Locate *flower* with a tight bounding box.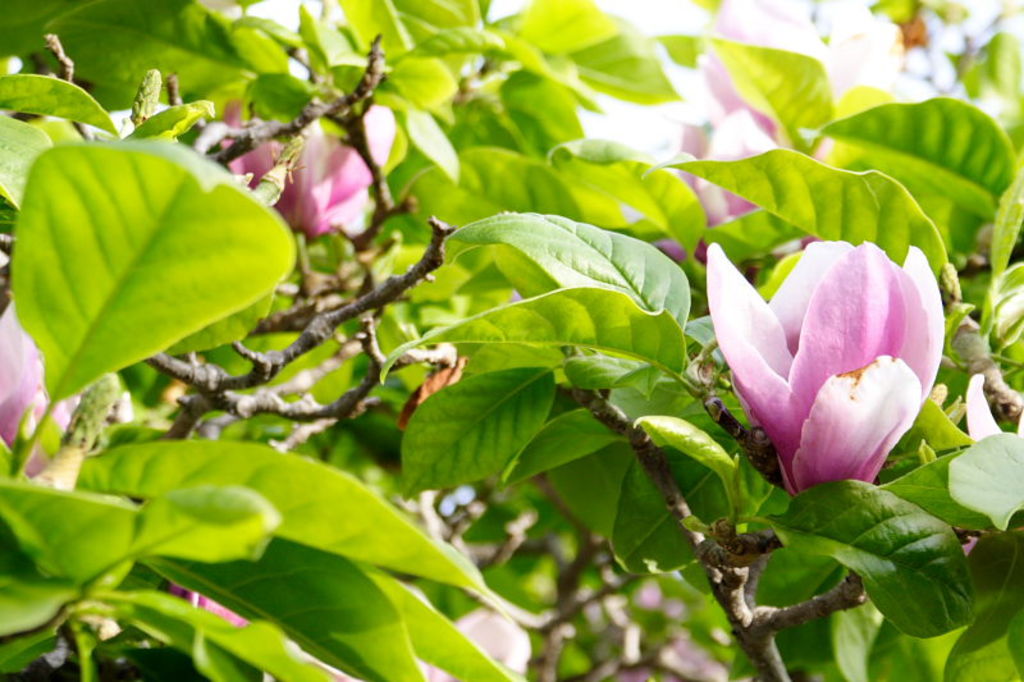
[636,578,750,681].
